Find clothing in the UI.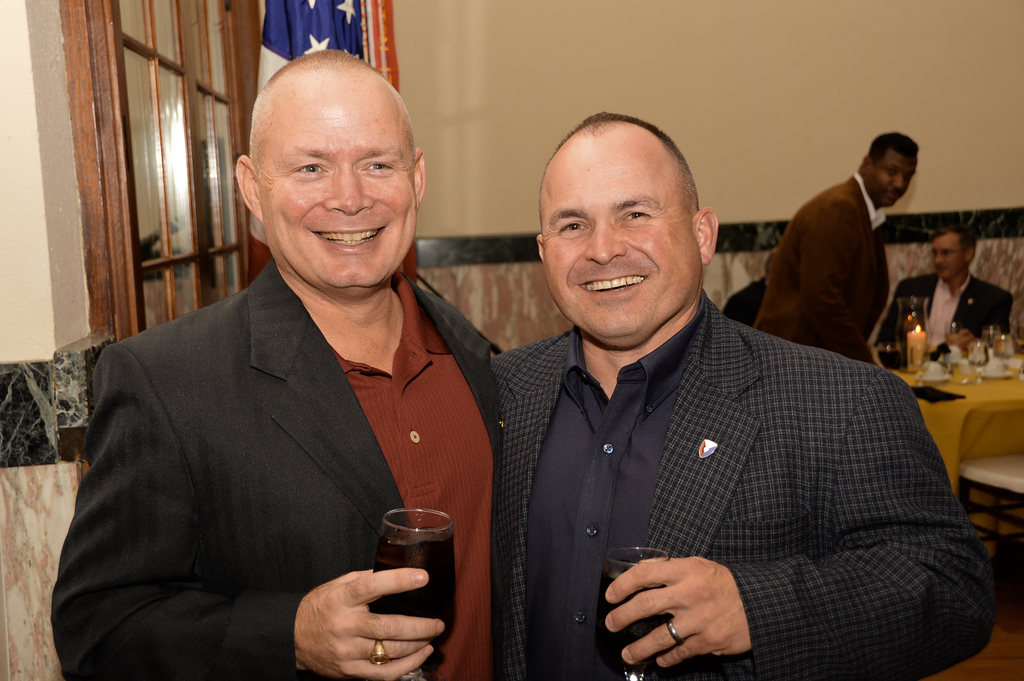
UI element at Rect(879, 267, 1011, 369).
